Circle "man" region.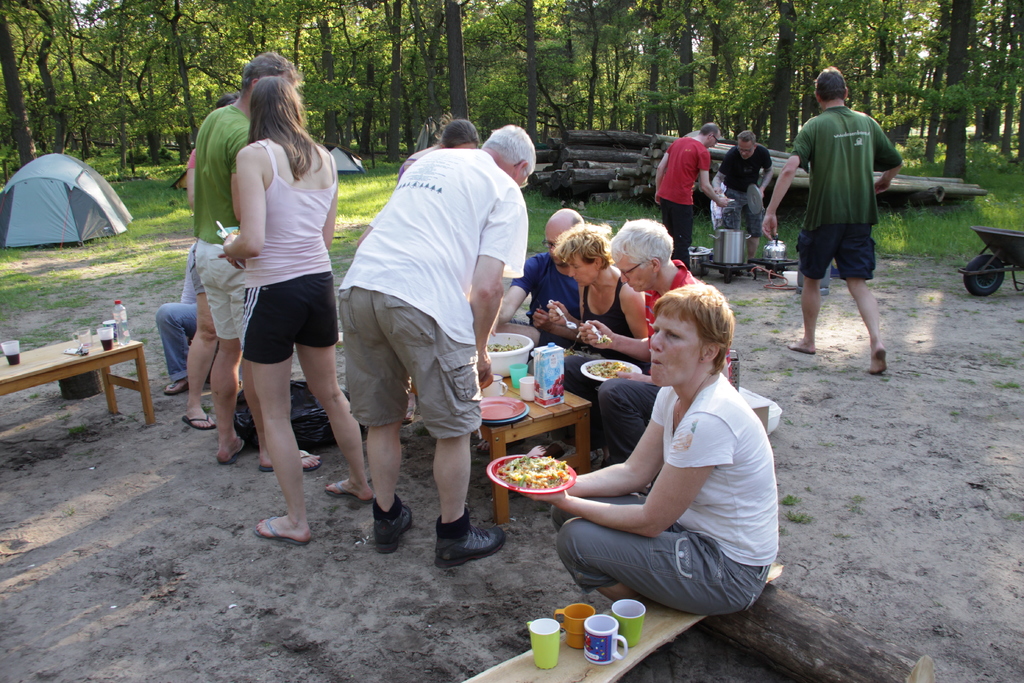
Region: (709,130,774,267).
